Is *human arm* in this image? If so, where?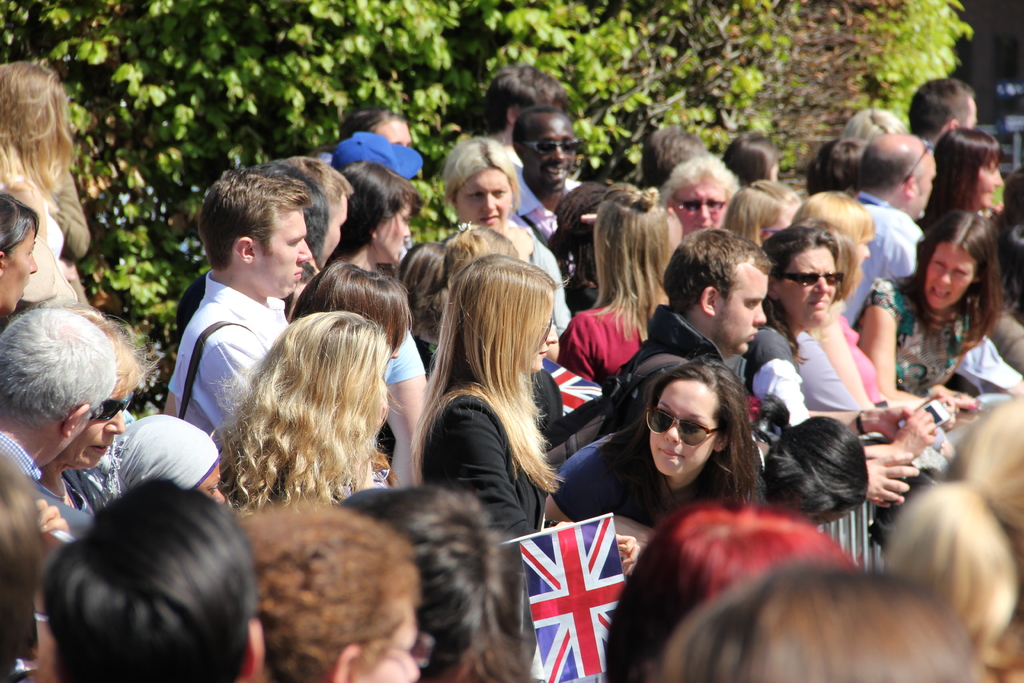
Yes, at box=[862, 279, 932, 407].
